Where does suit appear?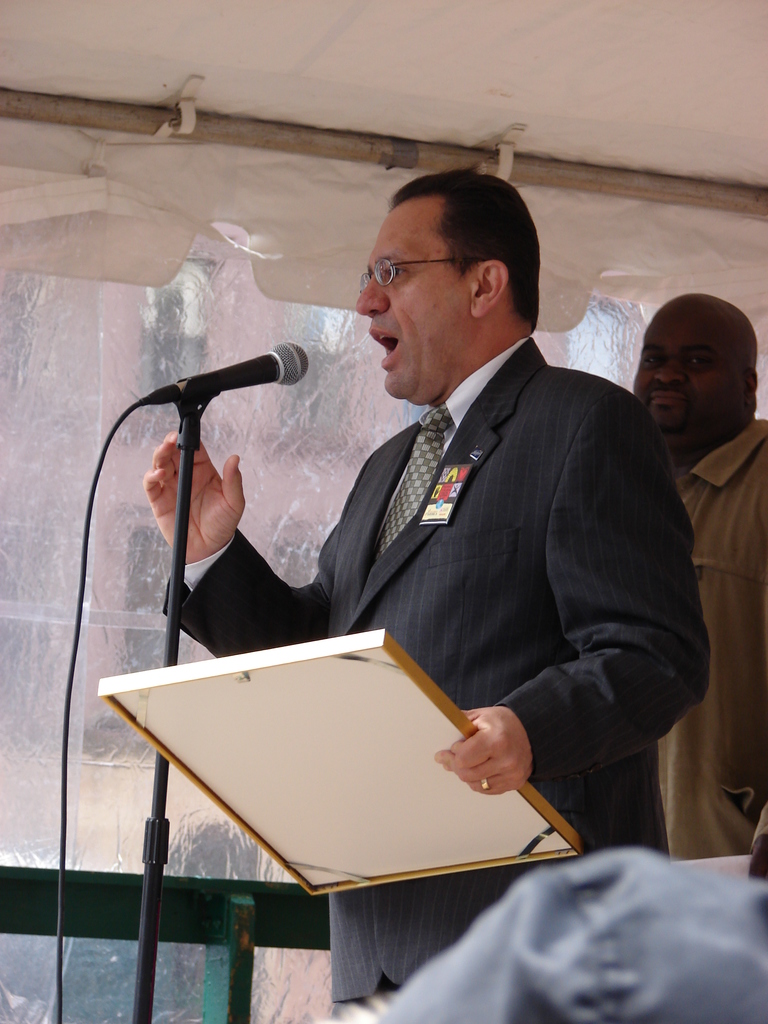
Appears at rect(163, 337, 711, 1023).
